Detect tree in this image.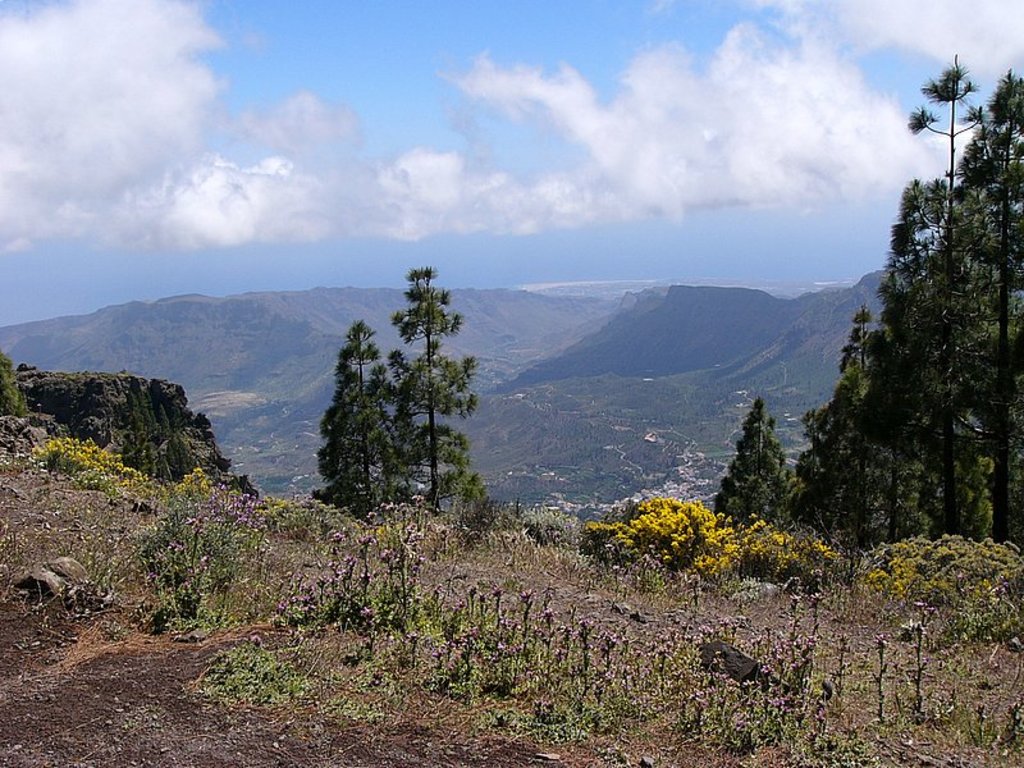
Detection: detection(792, 306, 874, 541).
